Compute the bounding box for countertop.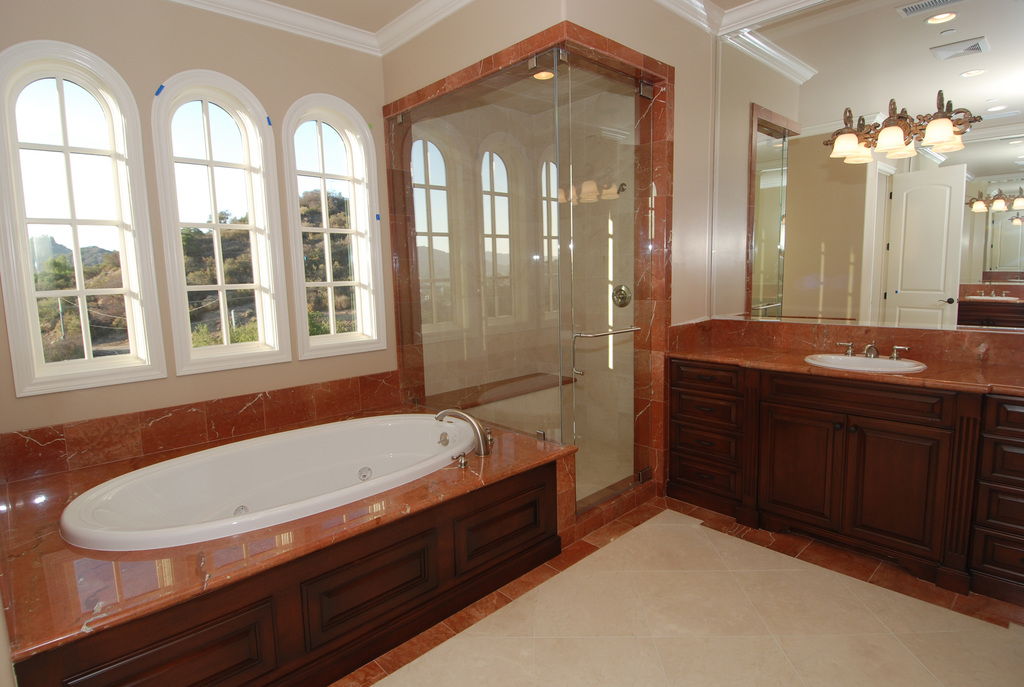
detection(659, 315, 1023, 617).
